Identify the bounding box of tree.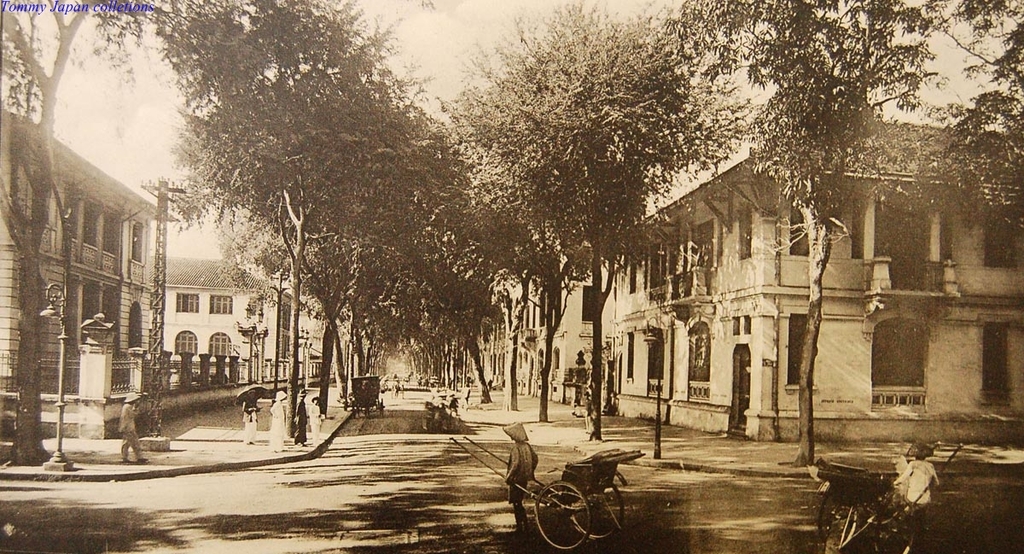
select_region(142, 0, 447, 421).
